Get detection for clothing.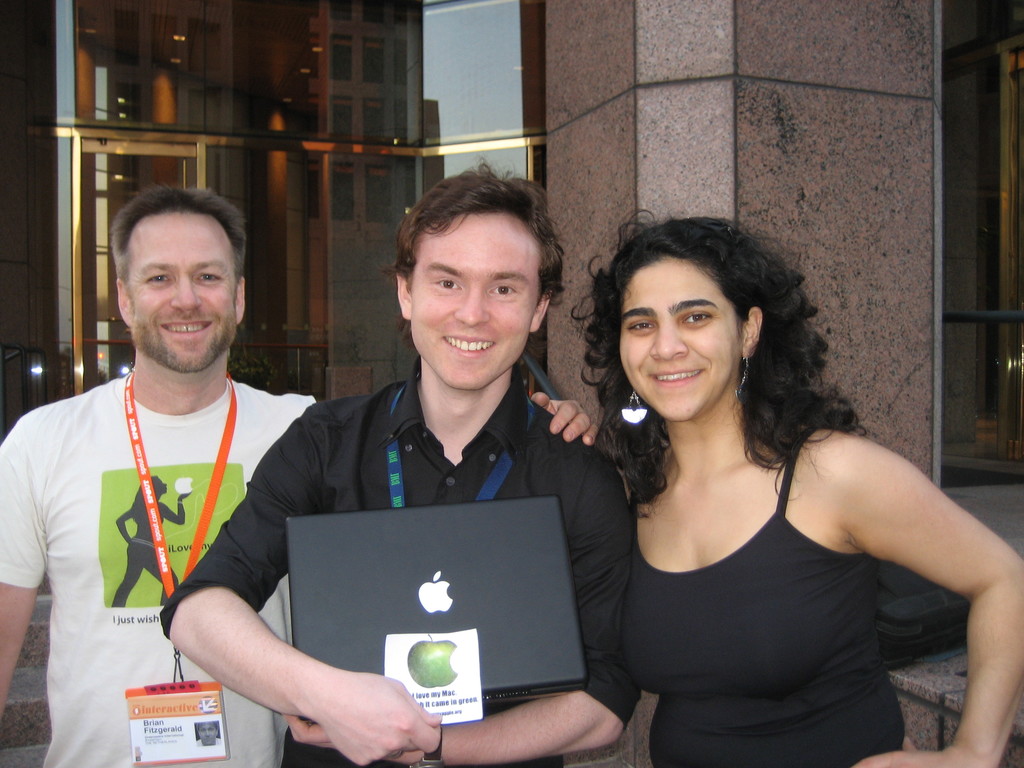
Detection: [5, 380, 328, 767].
